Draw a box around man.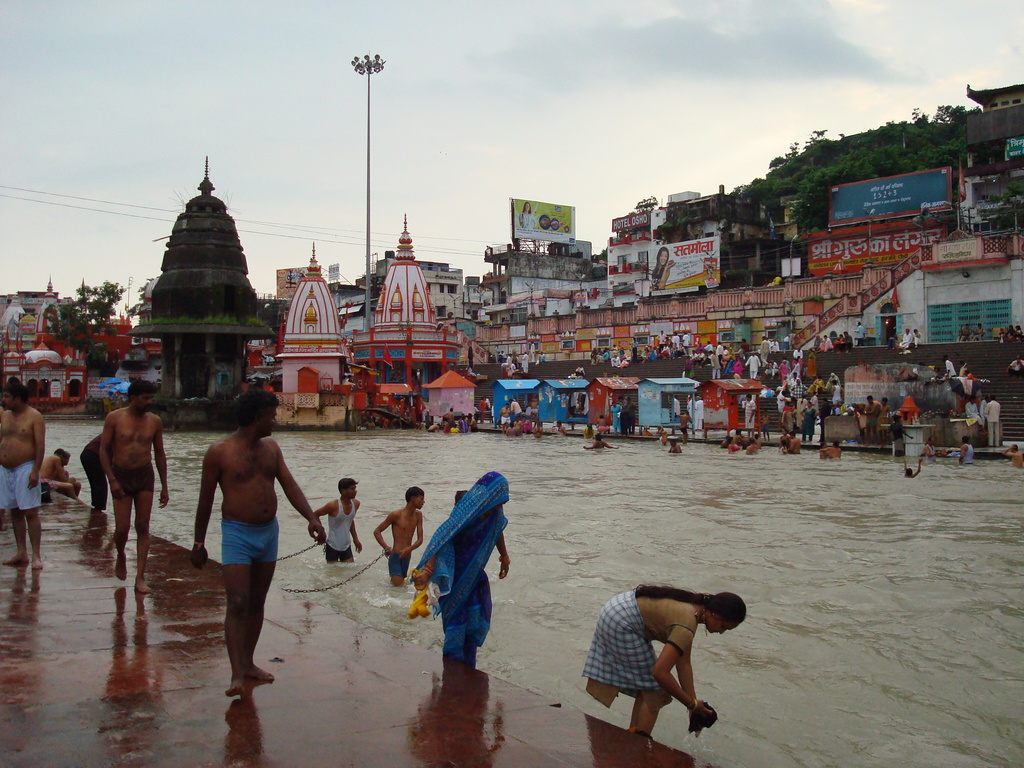
779:431:787:440.
